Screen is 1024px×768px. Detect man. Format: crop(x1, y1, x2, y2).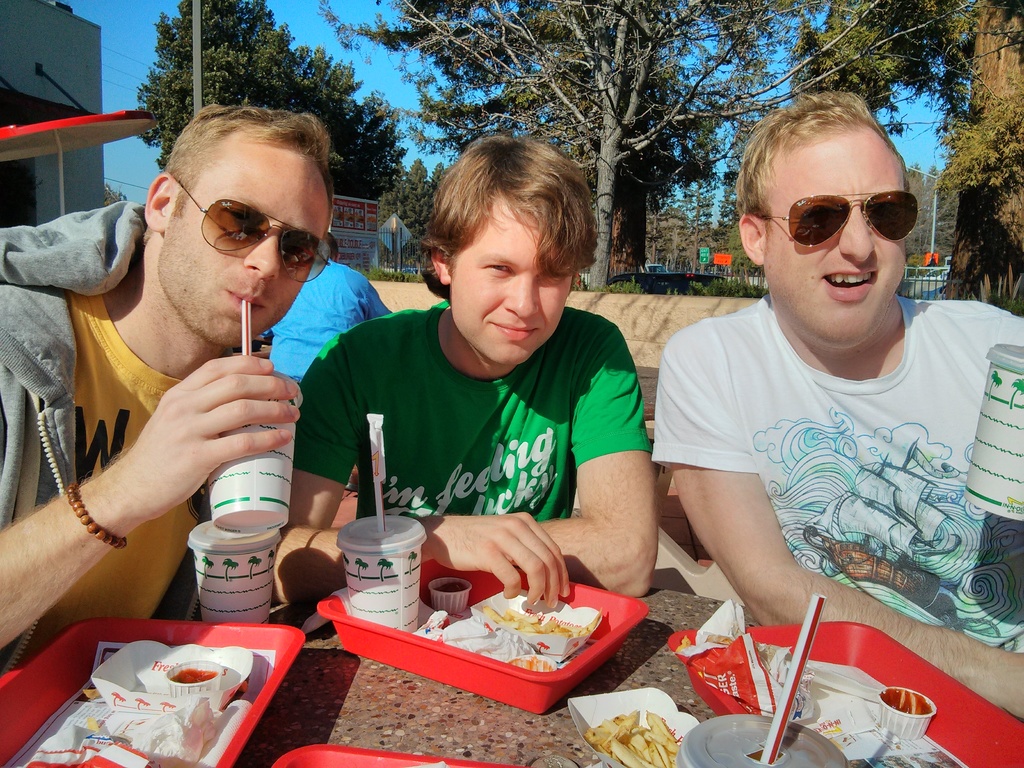
crop(271, 134, 660, 611).
